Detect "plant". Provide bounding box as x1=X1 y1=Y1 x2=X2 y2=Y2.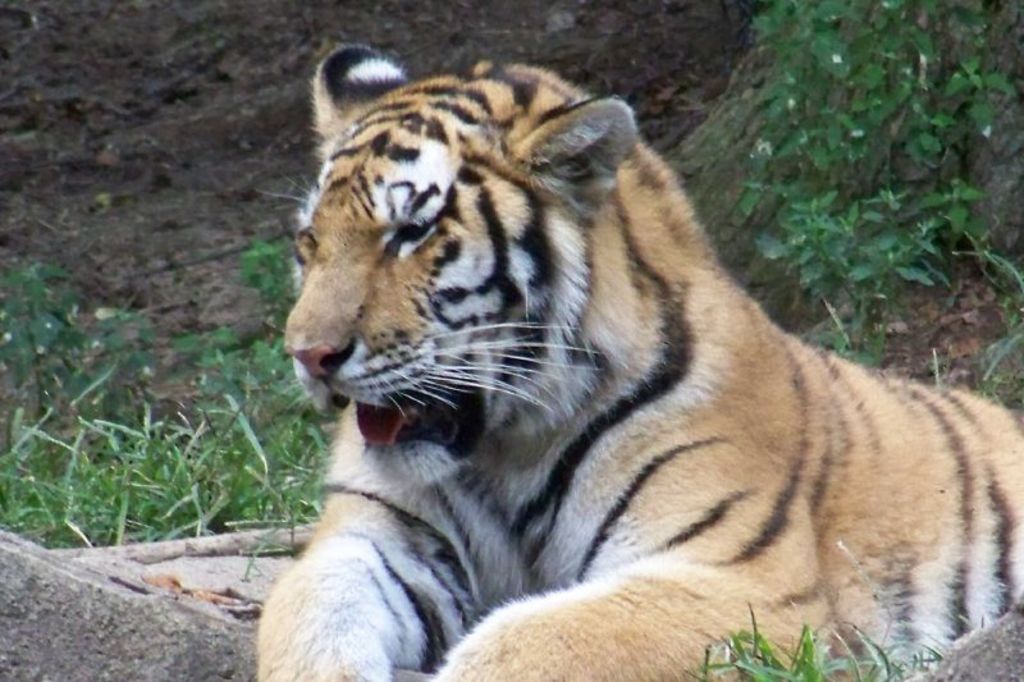
x1=686 y1=594 x2=911 y2=681.
